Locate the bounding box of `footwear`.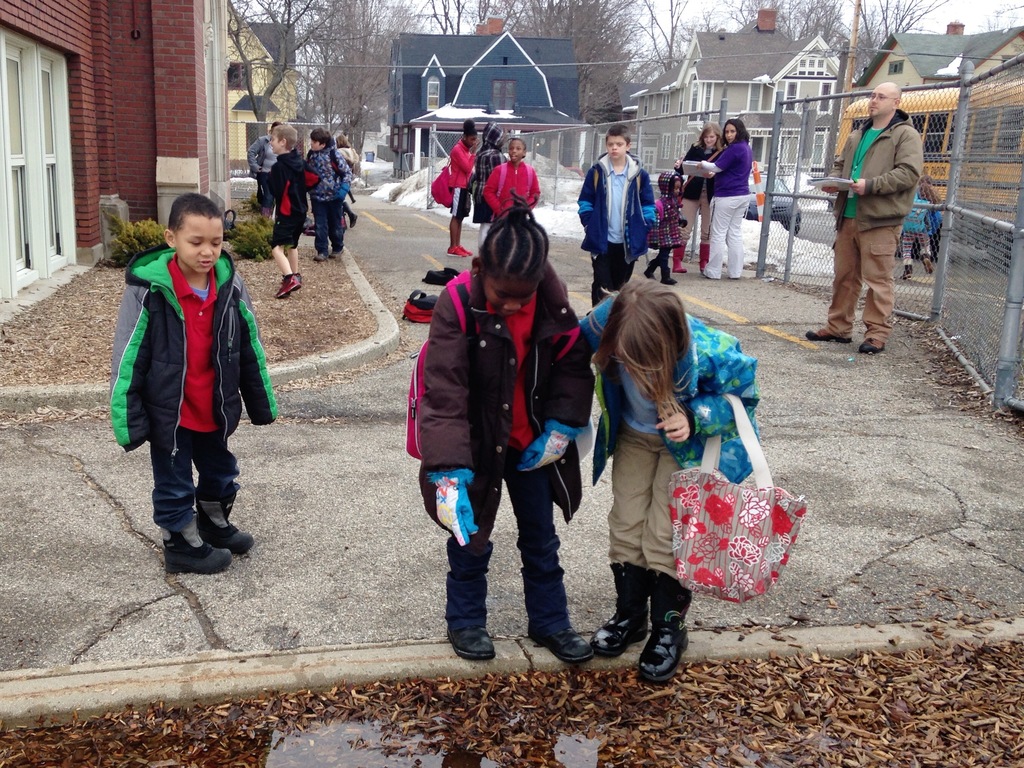
Bounding box: left=588, top=563, right=652, bottom=657.
